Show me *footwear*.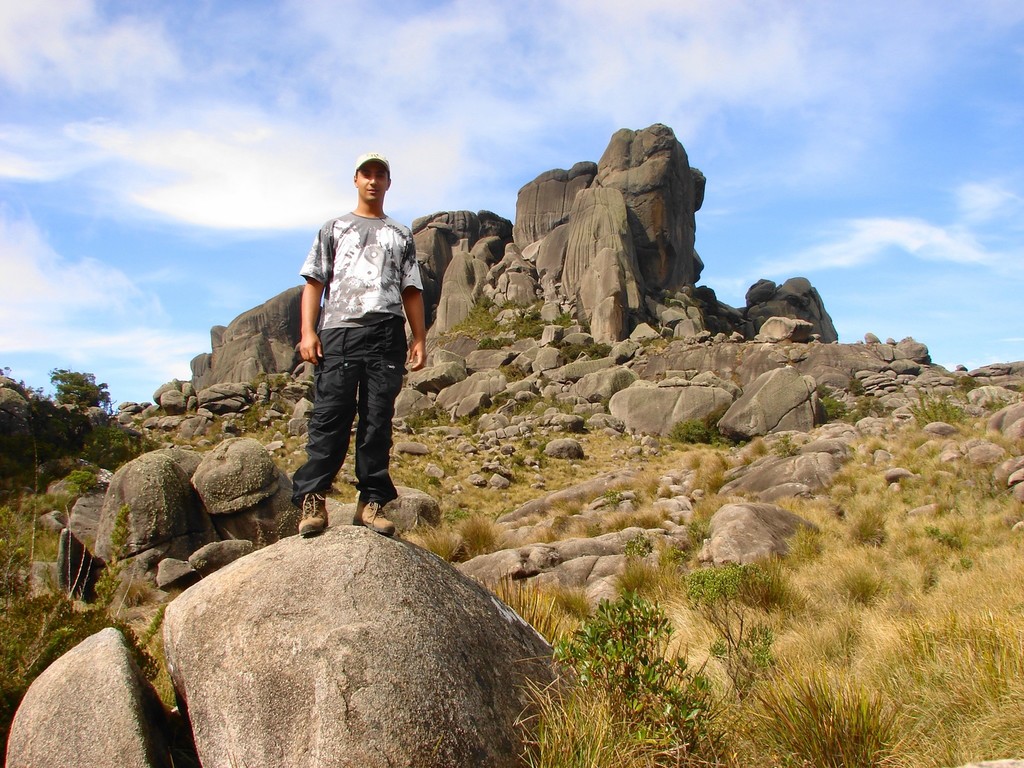
*footwear* is here: box(352, 491, 397, 539).
